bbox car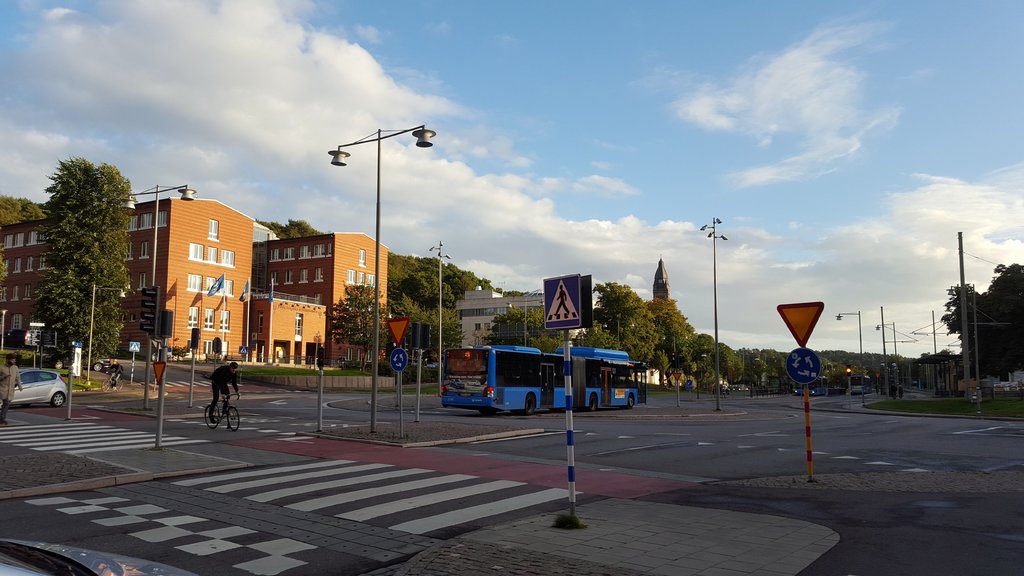
detection(52, 351, 108, 369)
